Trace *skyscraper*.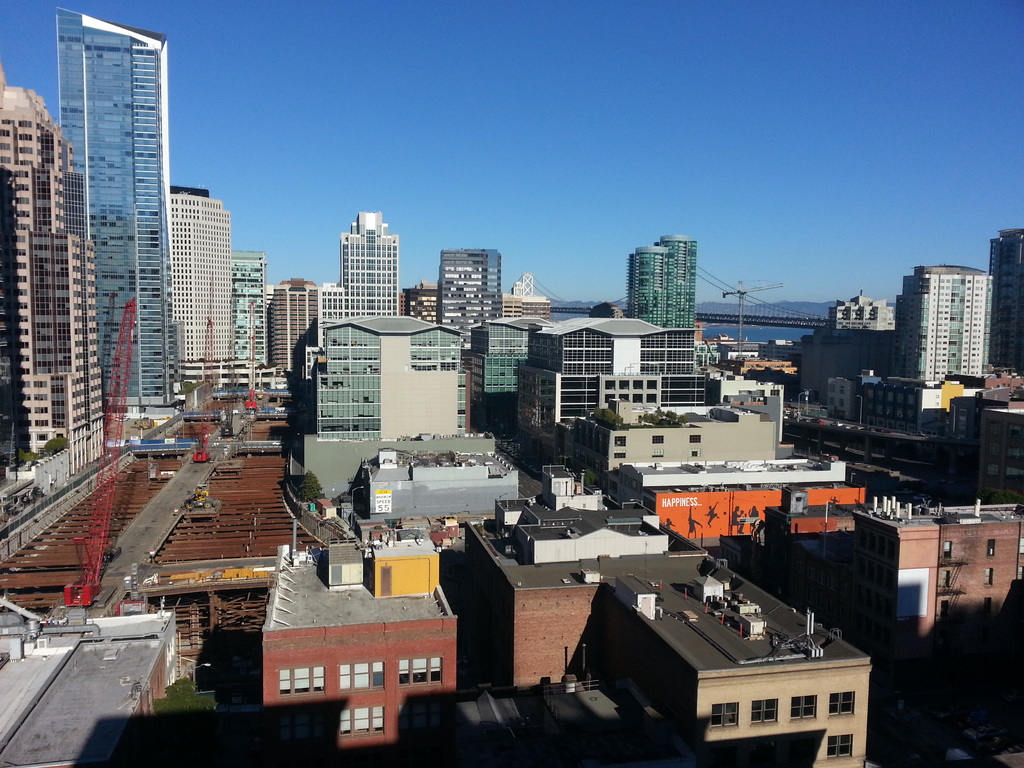
Traced to <bbox>433, 241, 501, 352</bbox>.
